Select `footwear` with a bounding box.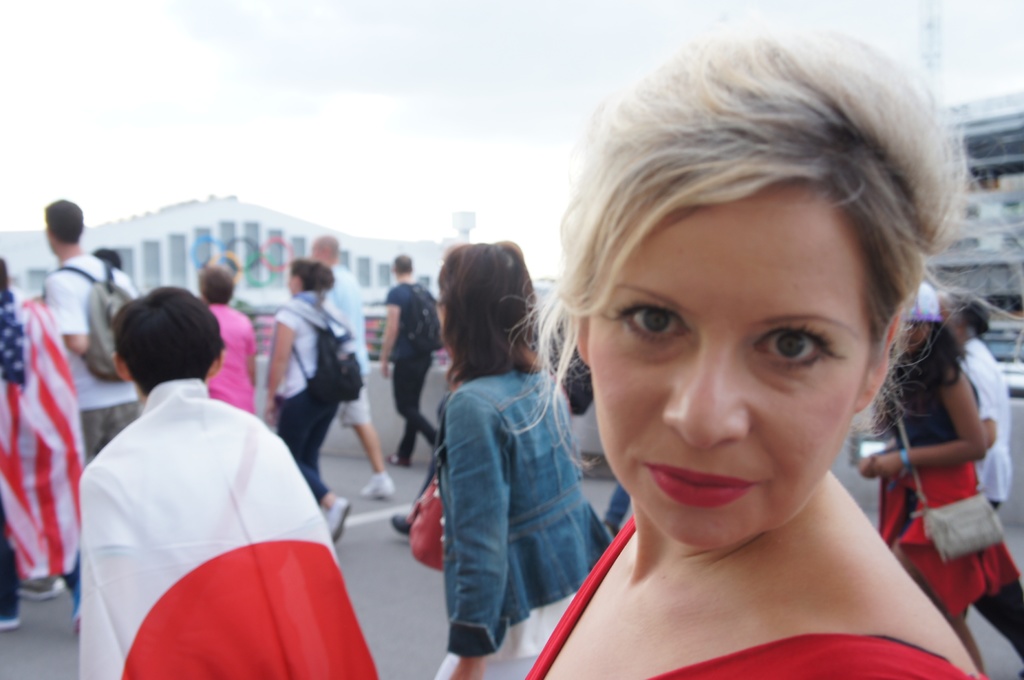
box=[71, 578, 81, 636].
